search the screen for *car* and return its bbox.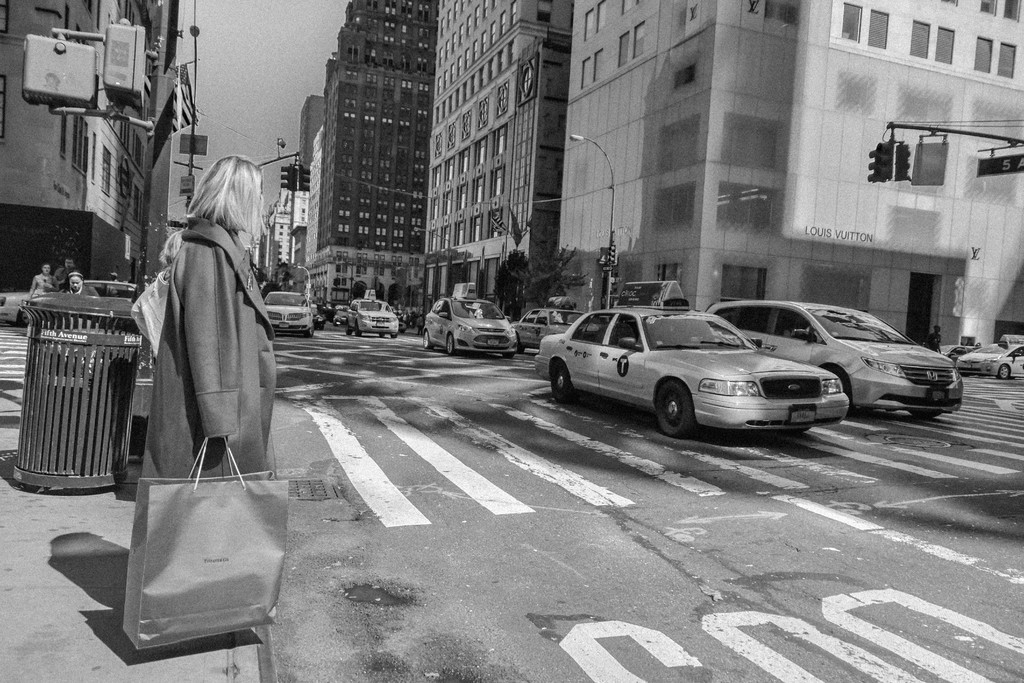
Found: <bbox>705, 297, 962, 422</bbox>.
